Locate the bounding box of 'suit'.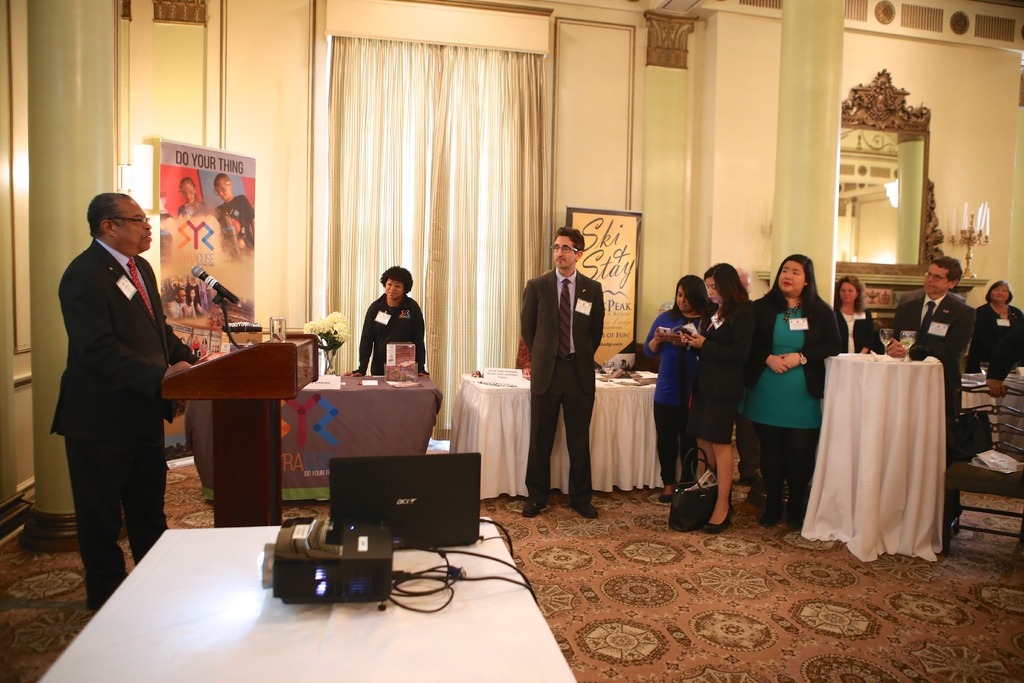
Bounding box: 694, 298, 755, 398.
